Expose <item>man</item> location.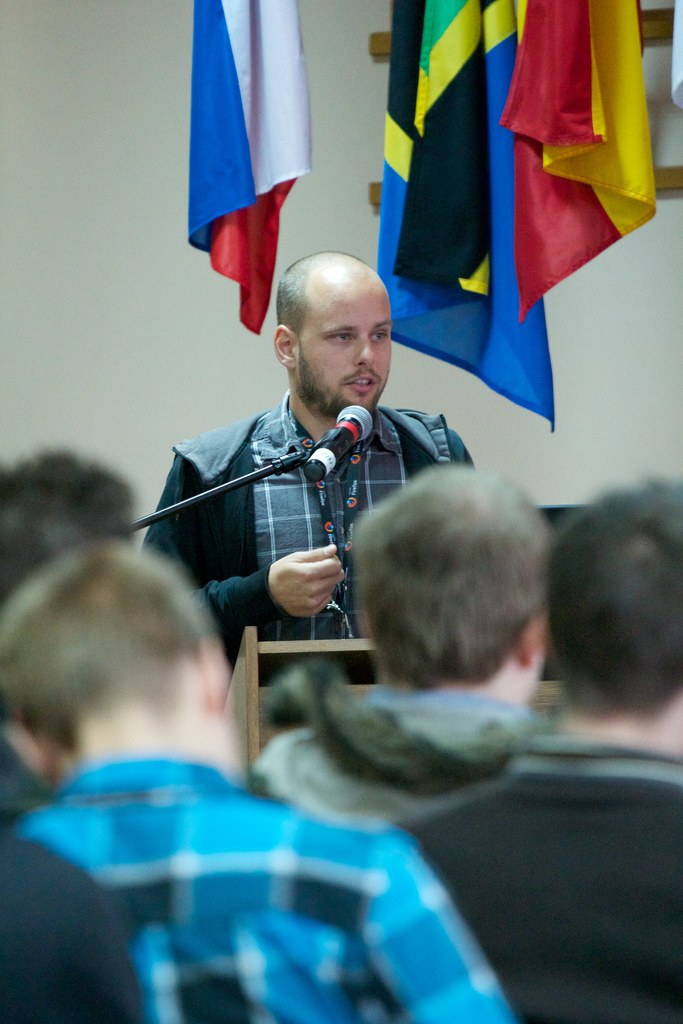
Exposed at 241,462,558,831.
